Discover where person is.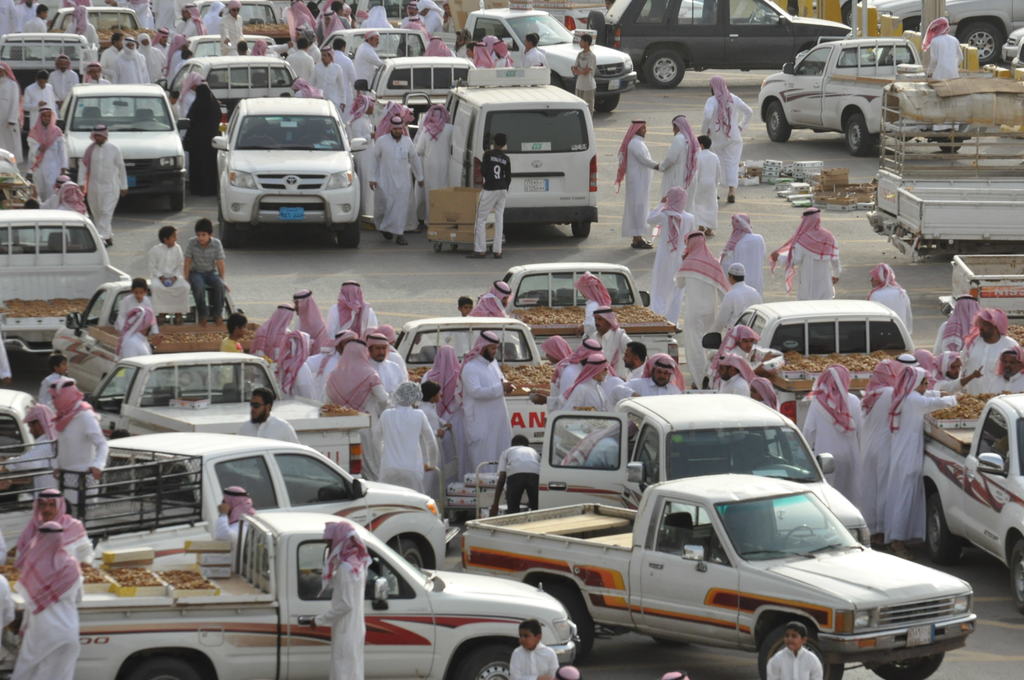
Discovered at [804, 365, 860, 498].
